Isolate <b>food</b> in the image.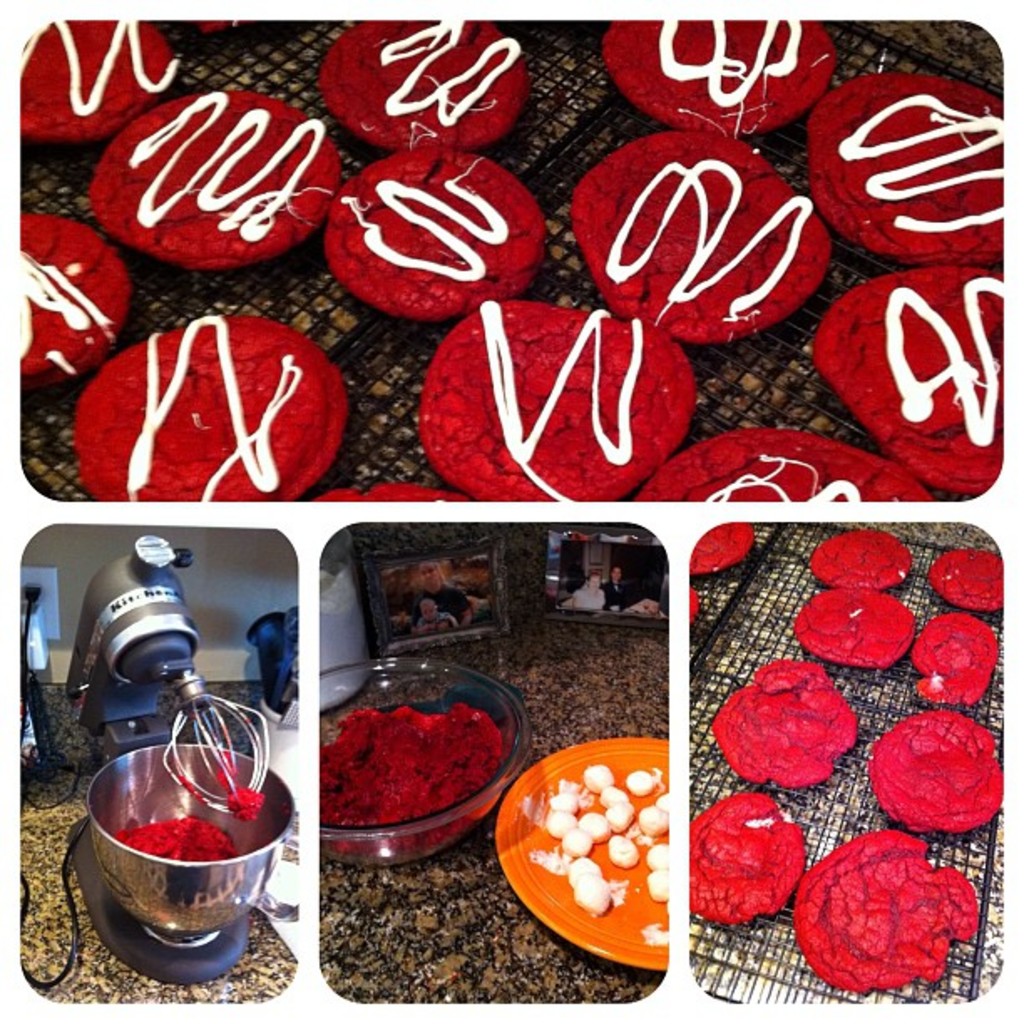
Isolated region: [left=527, top=763, right=668, bottom=942].
